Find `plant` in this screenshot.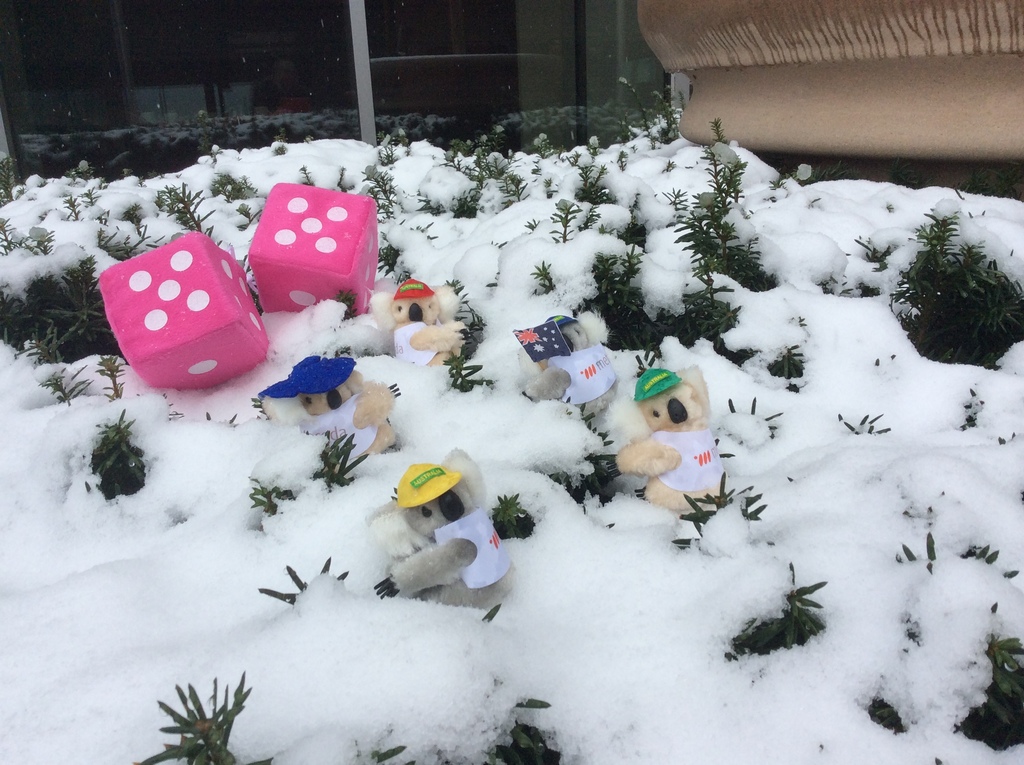
The bounding box for `plant` is rect(721, 565, 824, 656).
